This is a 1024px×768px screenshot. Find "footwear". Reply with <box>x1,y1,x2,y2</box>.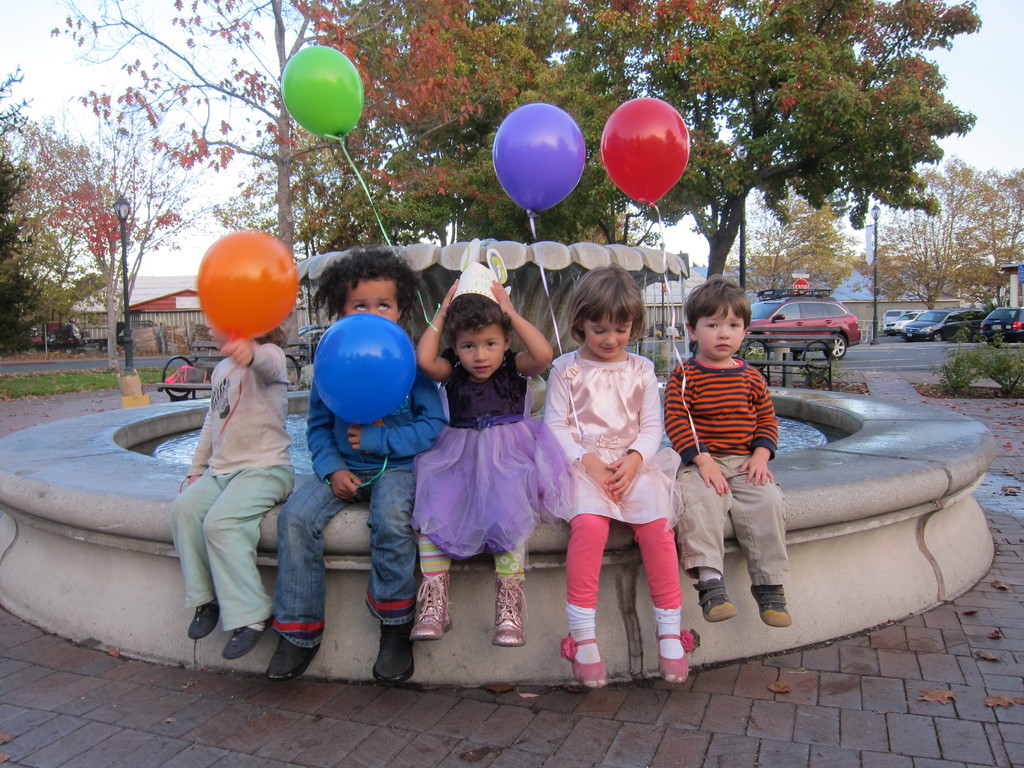
<box>410,572,451,642</box>.
